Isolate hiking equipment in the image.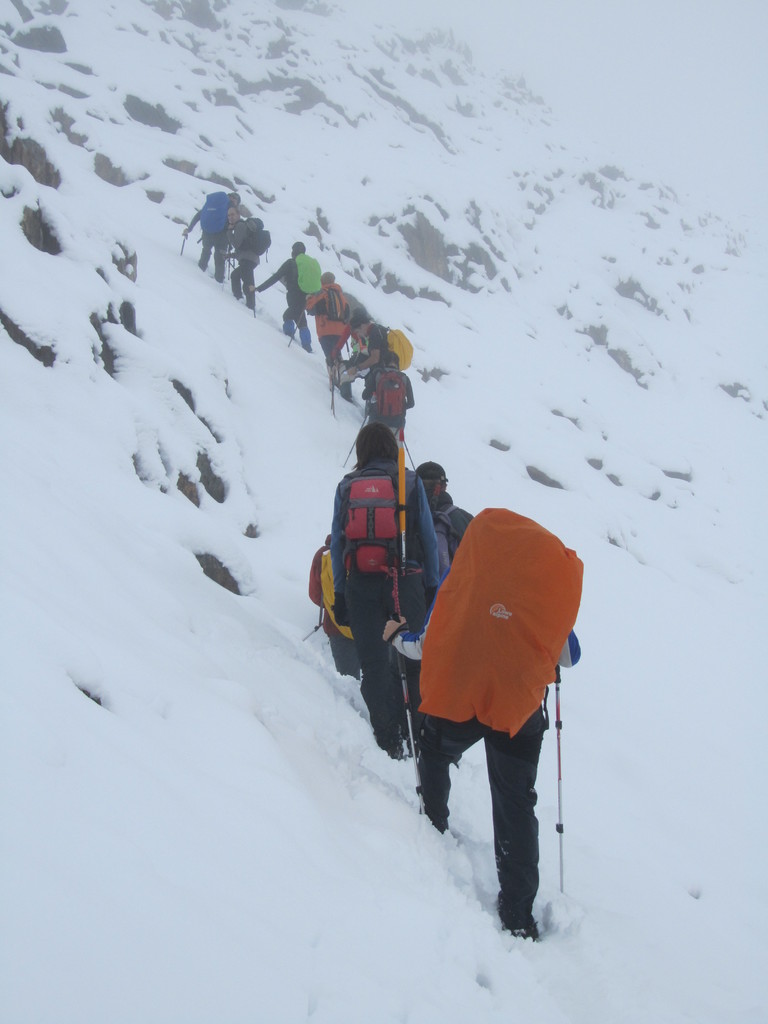
Isolated region: x1=417, y1=498, x2=591, y2=743.
